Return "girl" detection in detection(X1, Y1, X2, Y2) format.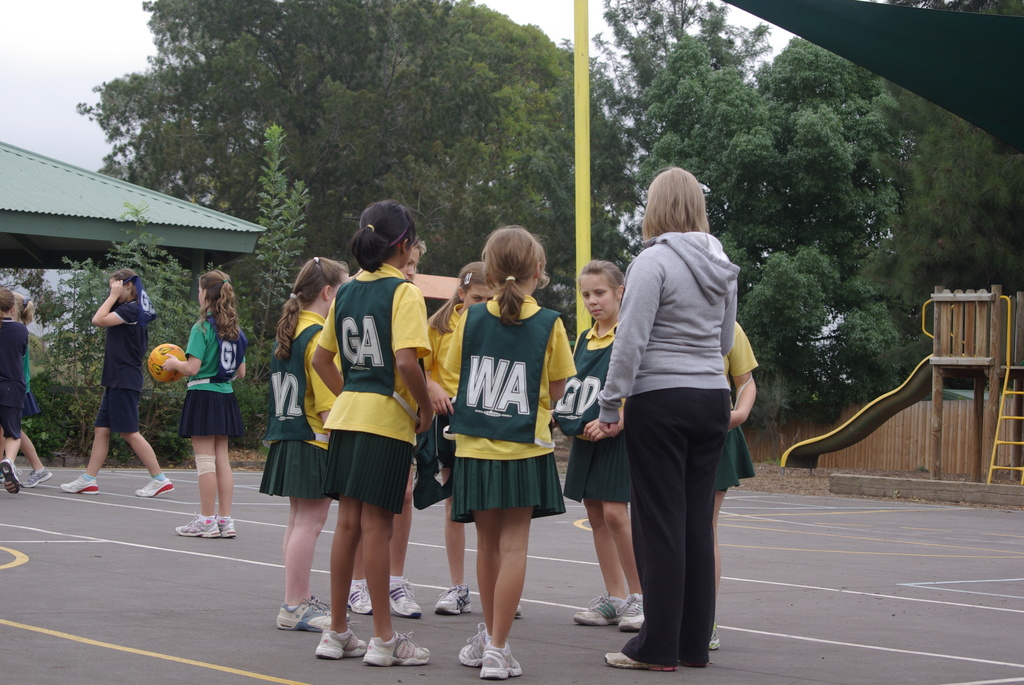
detection(554, 266, 668, 645).
